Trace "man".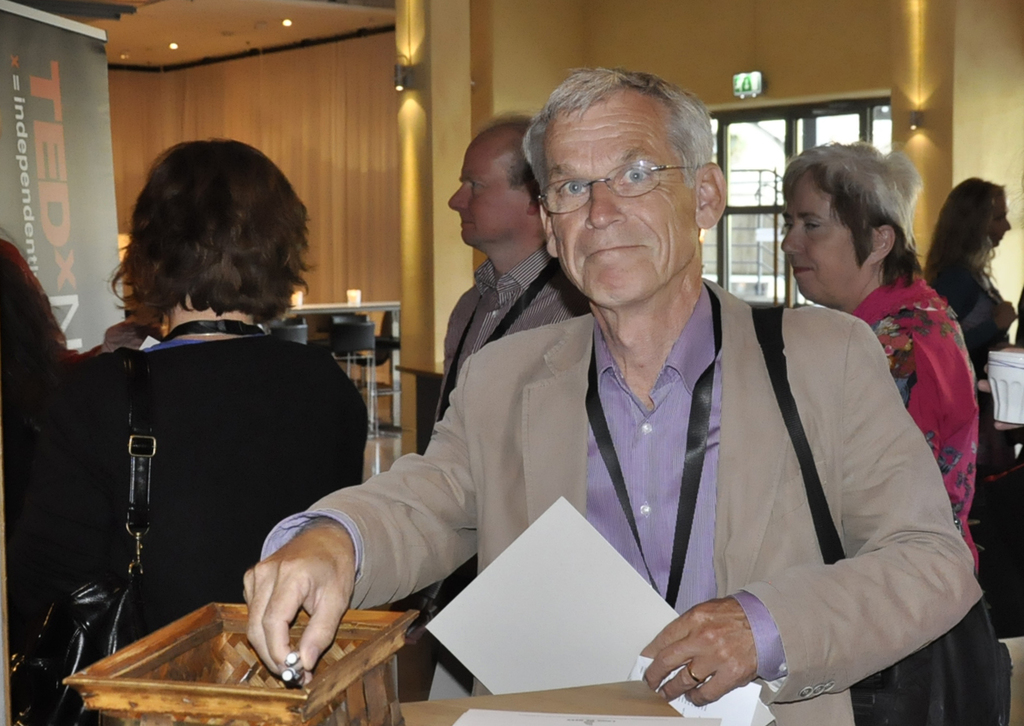
Traced to <region>416, 102, 601, 706</region>.
